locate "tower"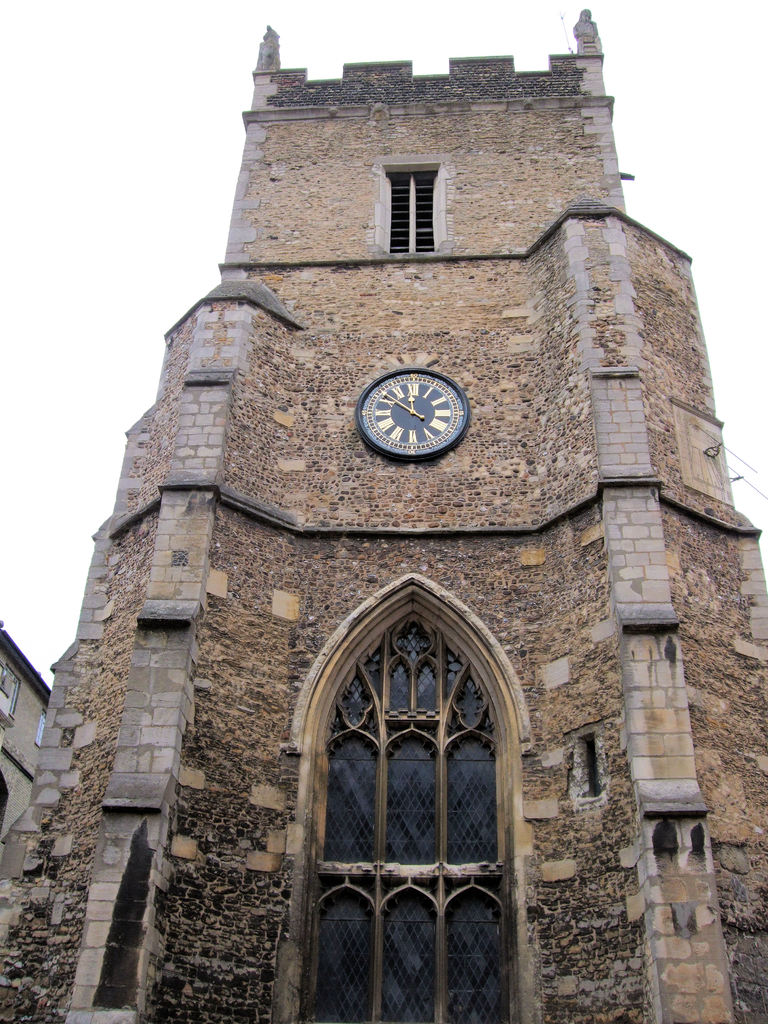
Rect(38, 0, 767, 705)
